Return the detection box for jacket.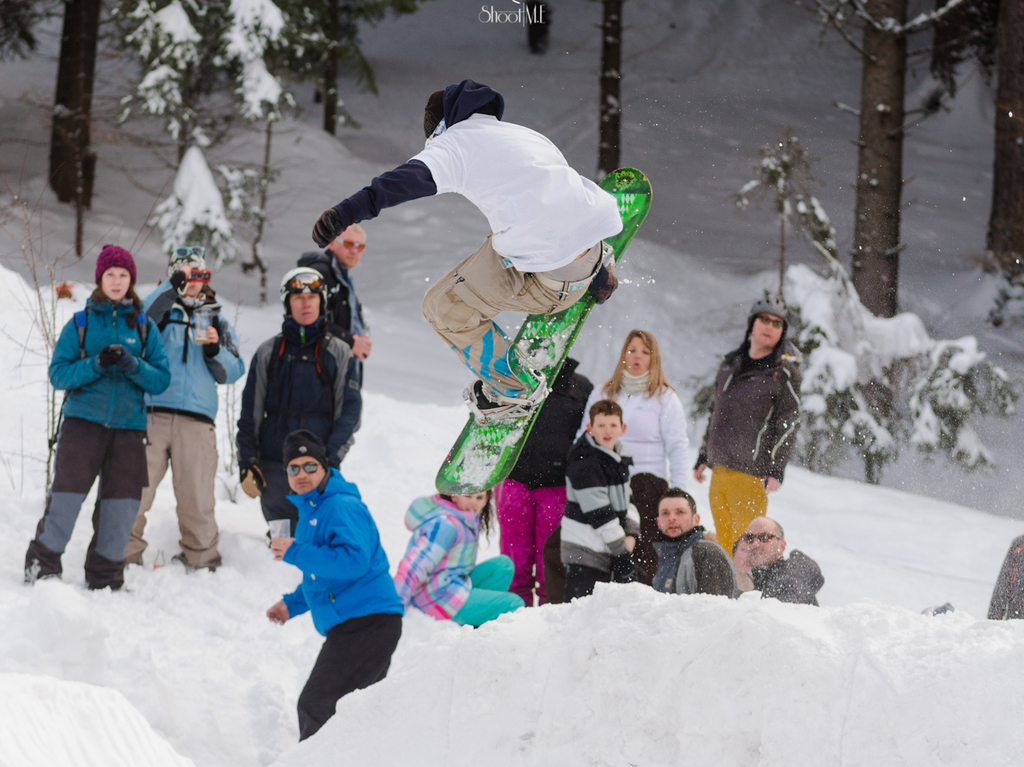
306,80,631,276.
